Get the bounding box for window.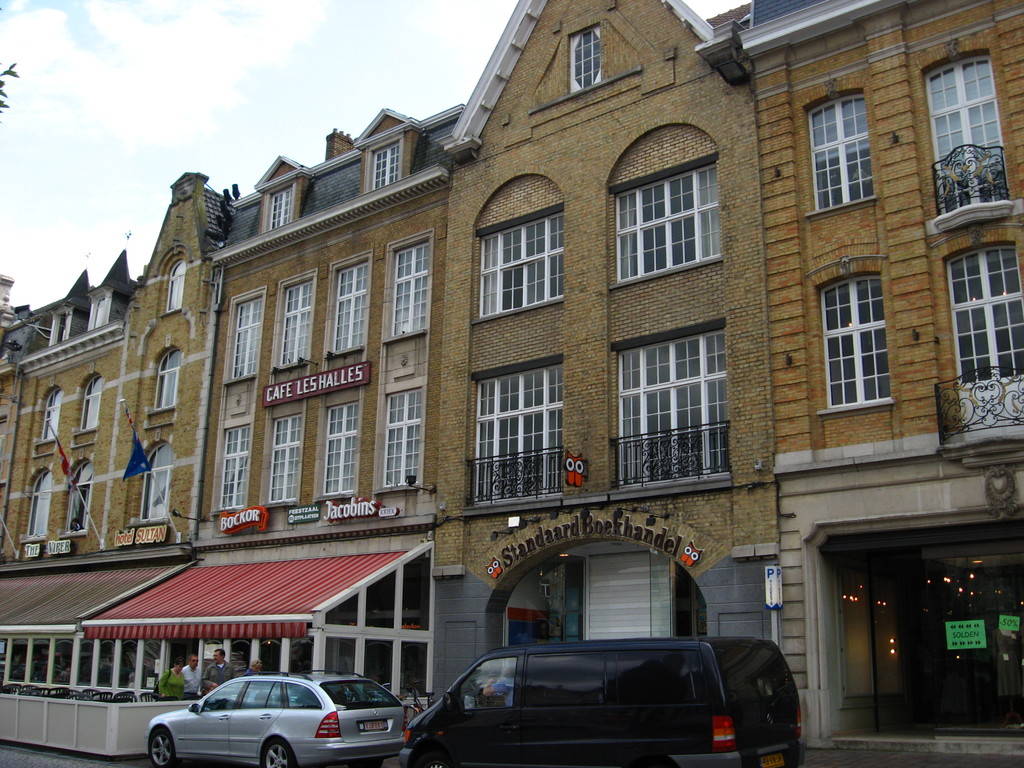
box(332, 259, 369, 354).
